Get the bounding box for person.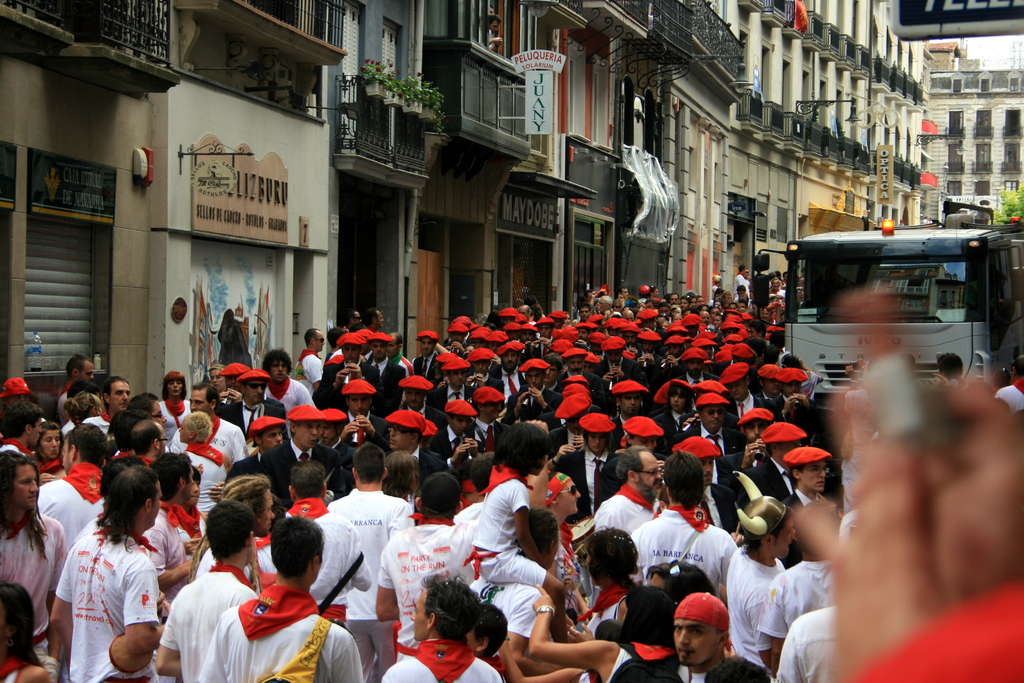
bbox(339, 380, 386, 450).
